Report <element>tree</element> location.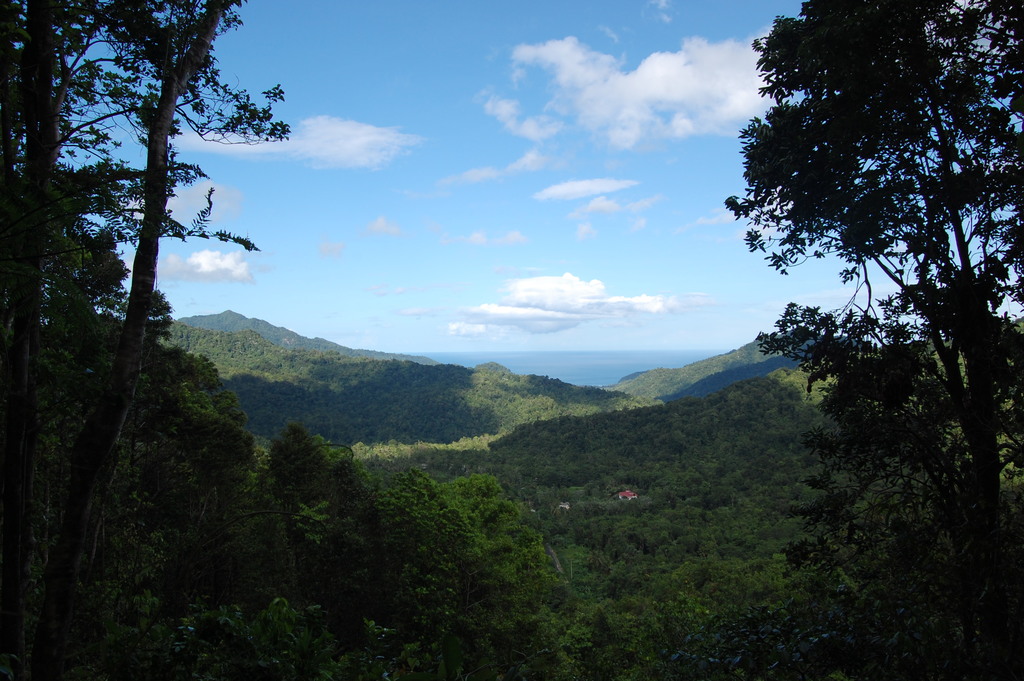
Report: select_region(725, 0, 1023, 503).
